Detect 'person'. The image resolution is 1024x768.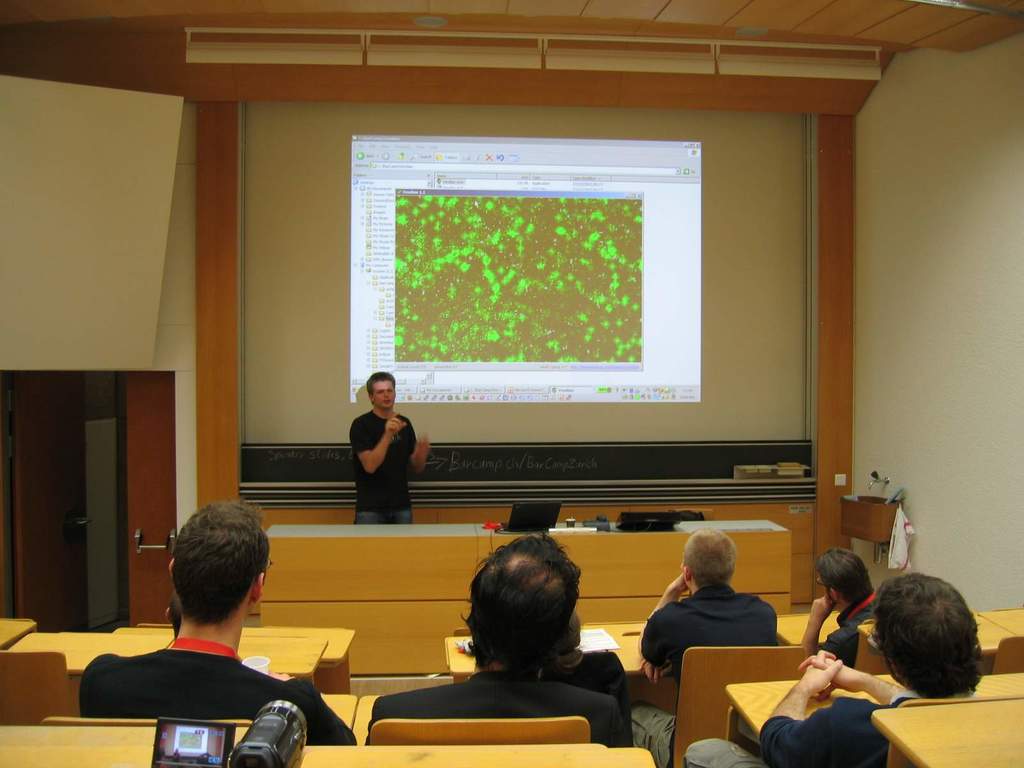
<bbox>686, 573, 985, 767</bbox>.
